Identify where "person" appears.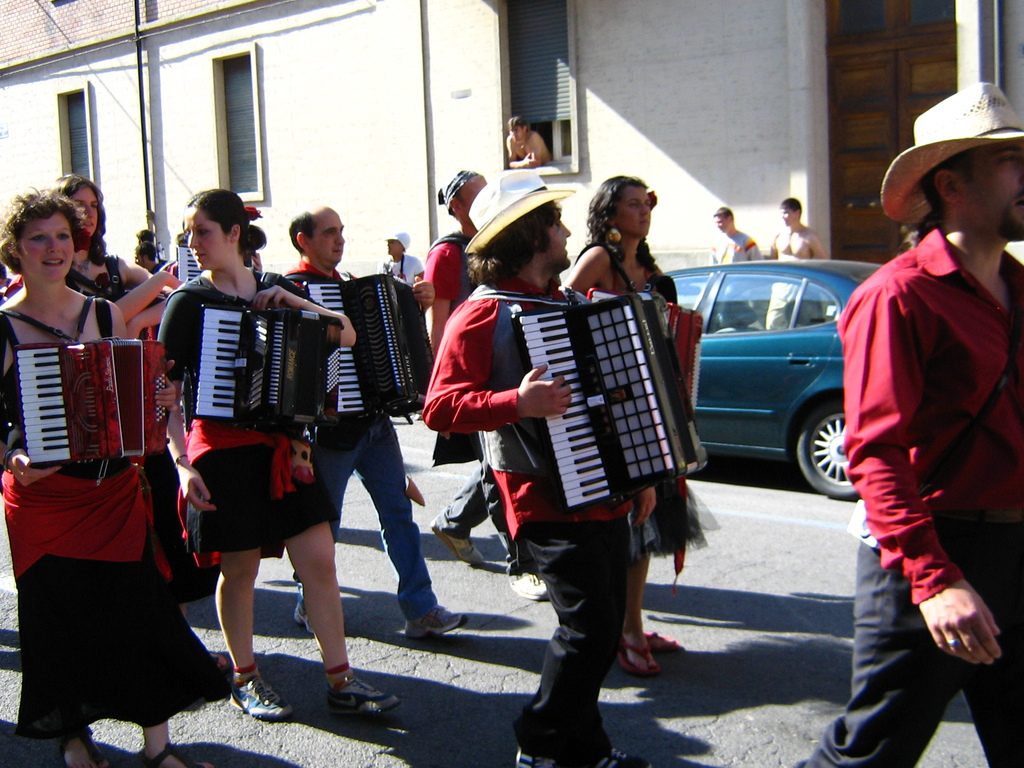
Appears at bbox(820, 97, 1016, 767).
